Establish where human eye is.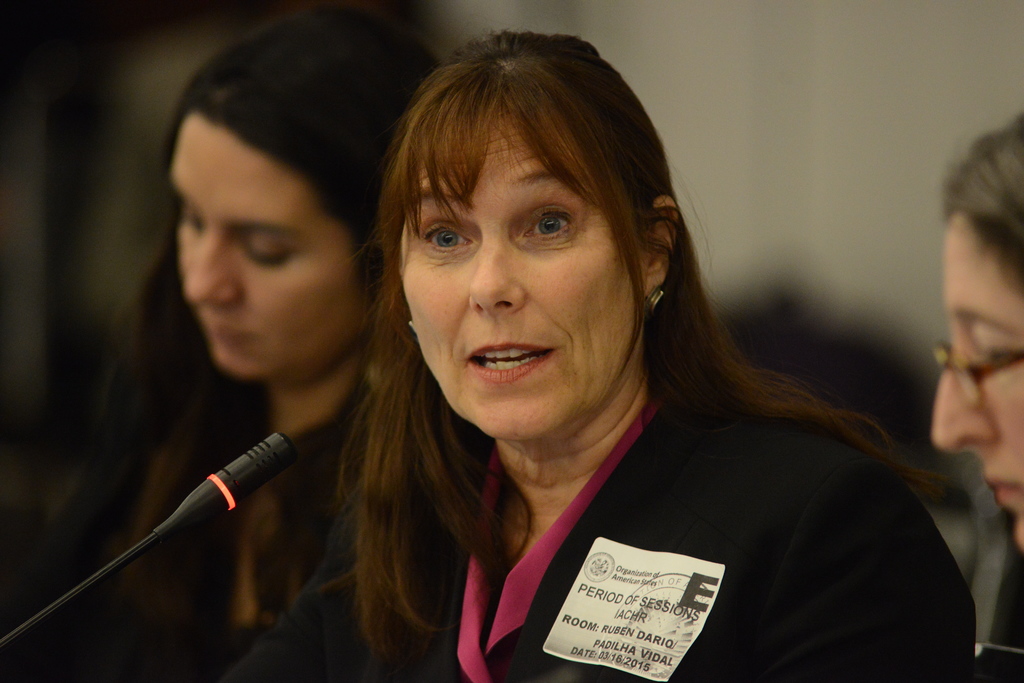
Established at bbox=(419, 218, 477, 255).
